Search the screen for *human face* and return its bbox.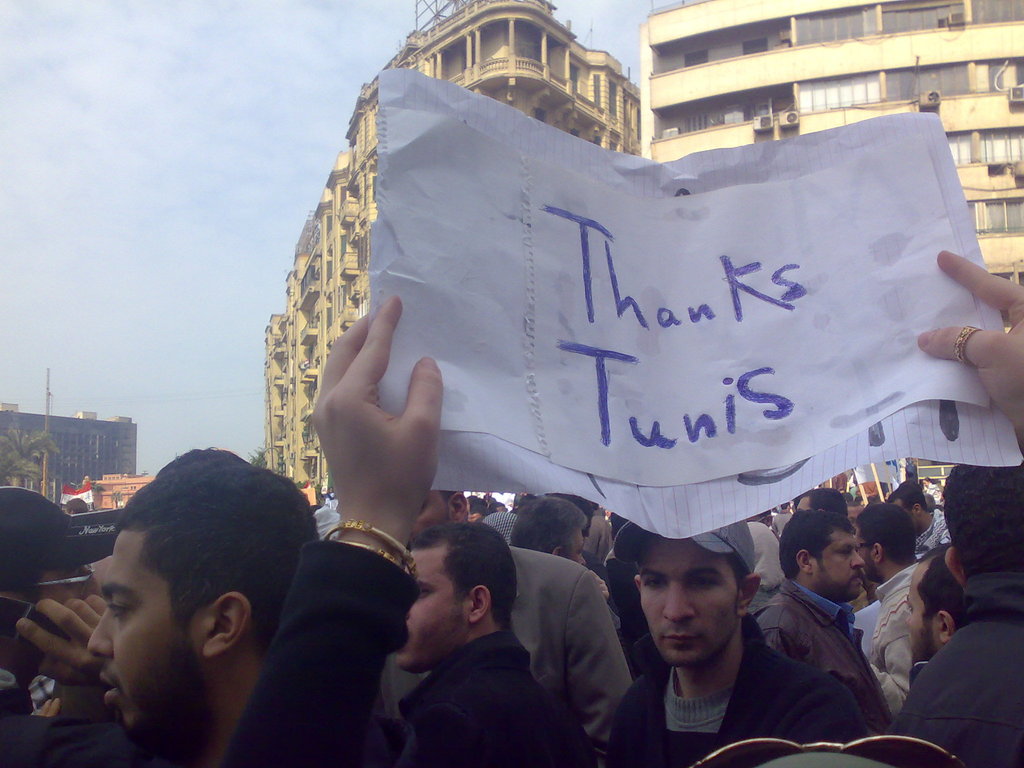
Found: (636,536,739,665).
